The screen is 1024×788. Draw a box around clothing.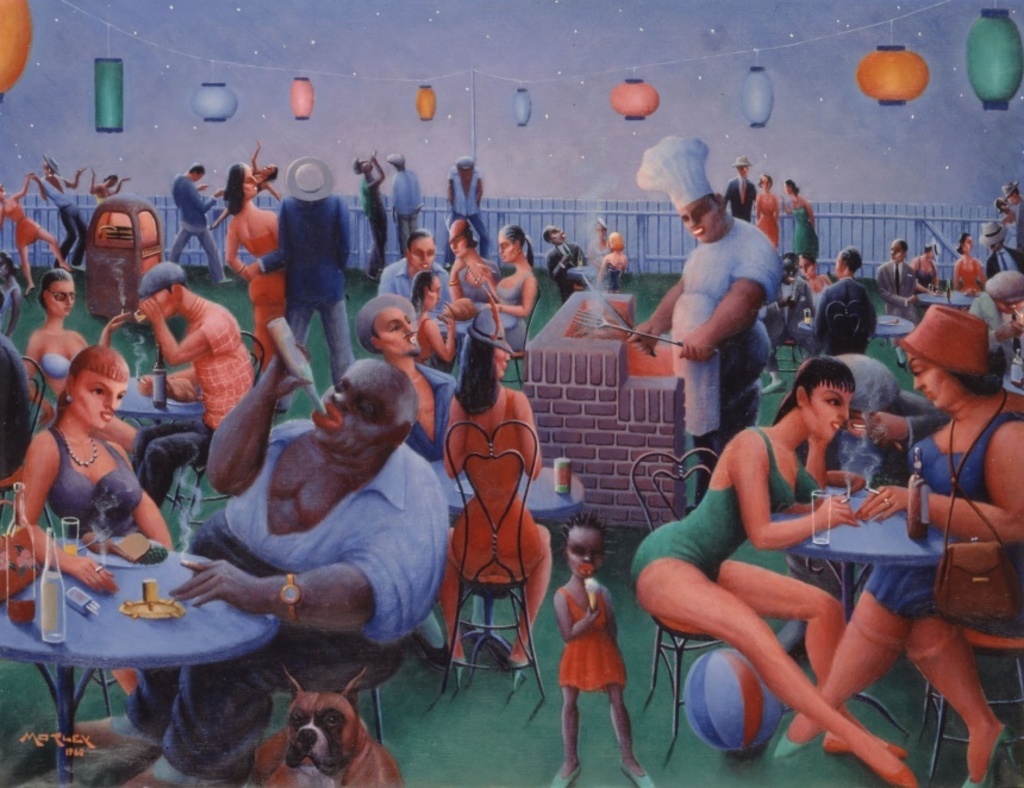
(x1=43, y1=351, x2=69, y2=383).
